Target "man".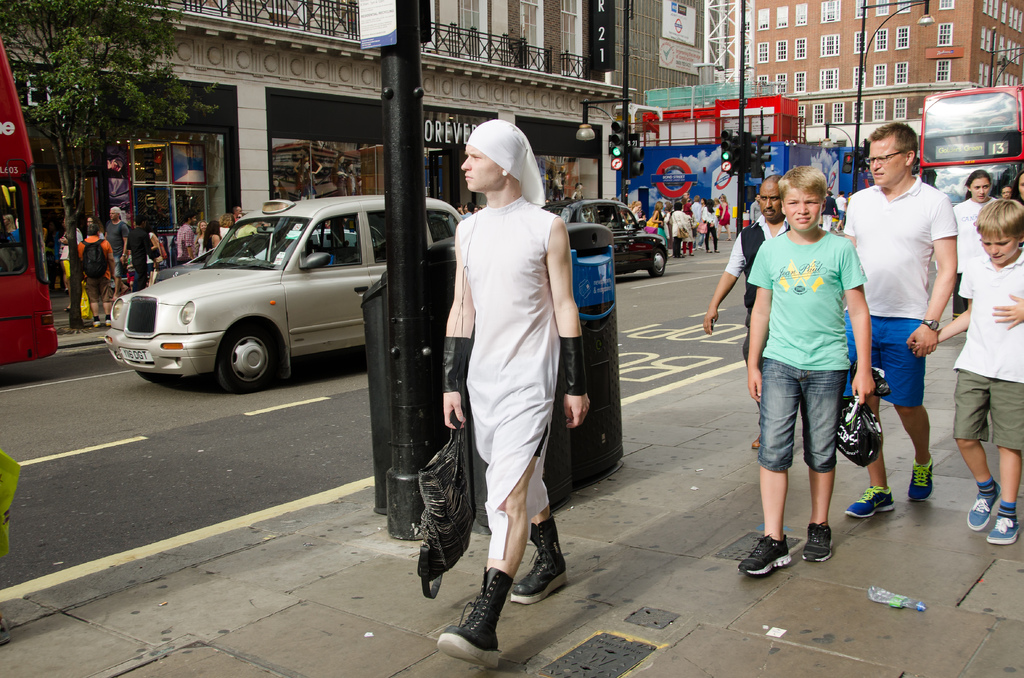
Target region: 850,125,968,517.
